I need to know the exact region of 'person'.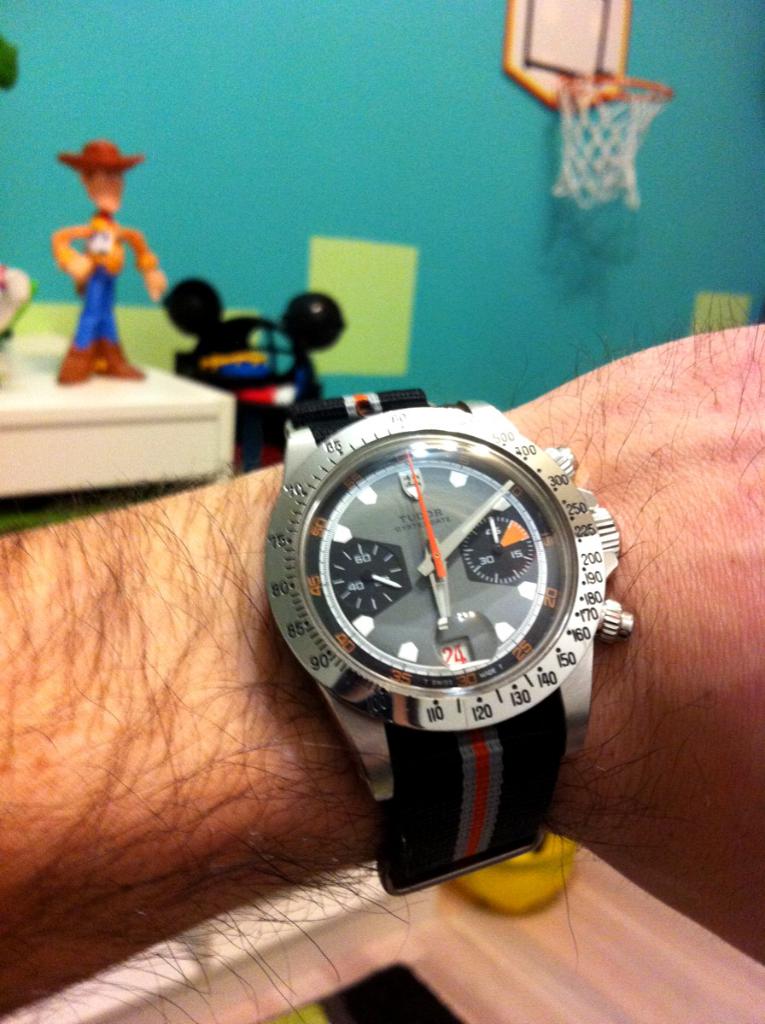
Region: <box>0,305,764,1023</box>.
